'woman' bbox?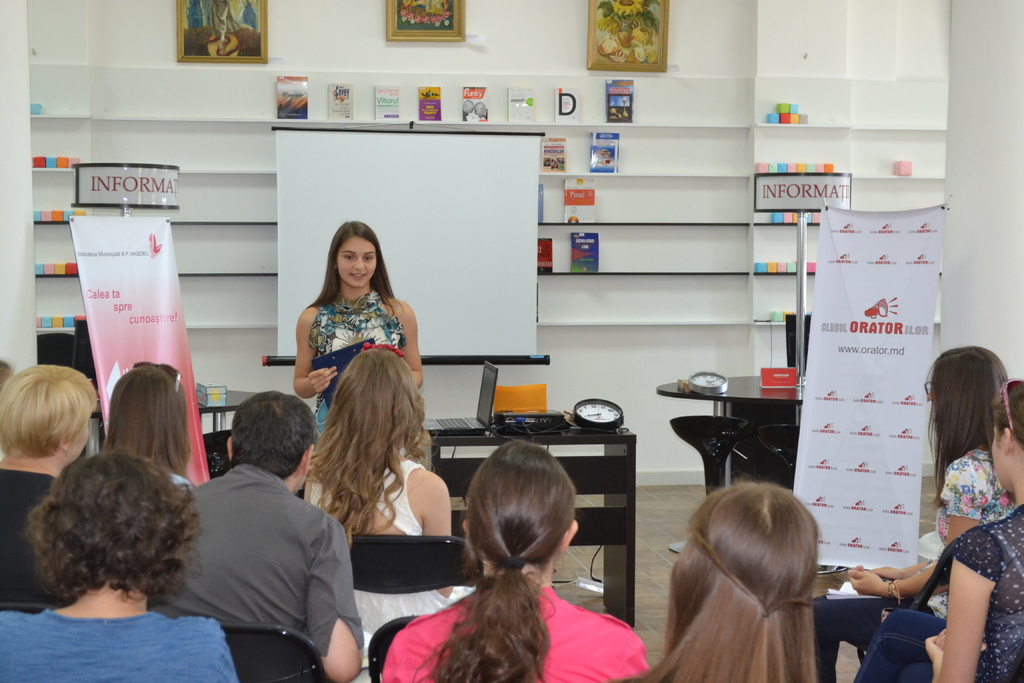
<box>808,344,1012,682</box>
